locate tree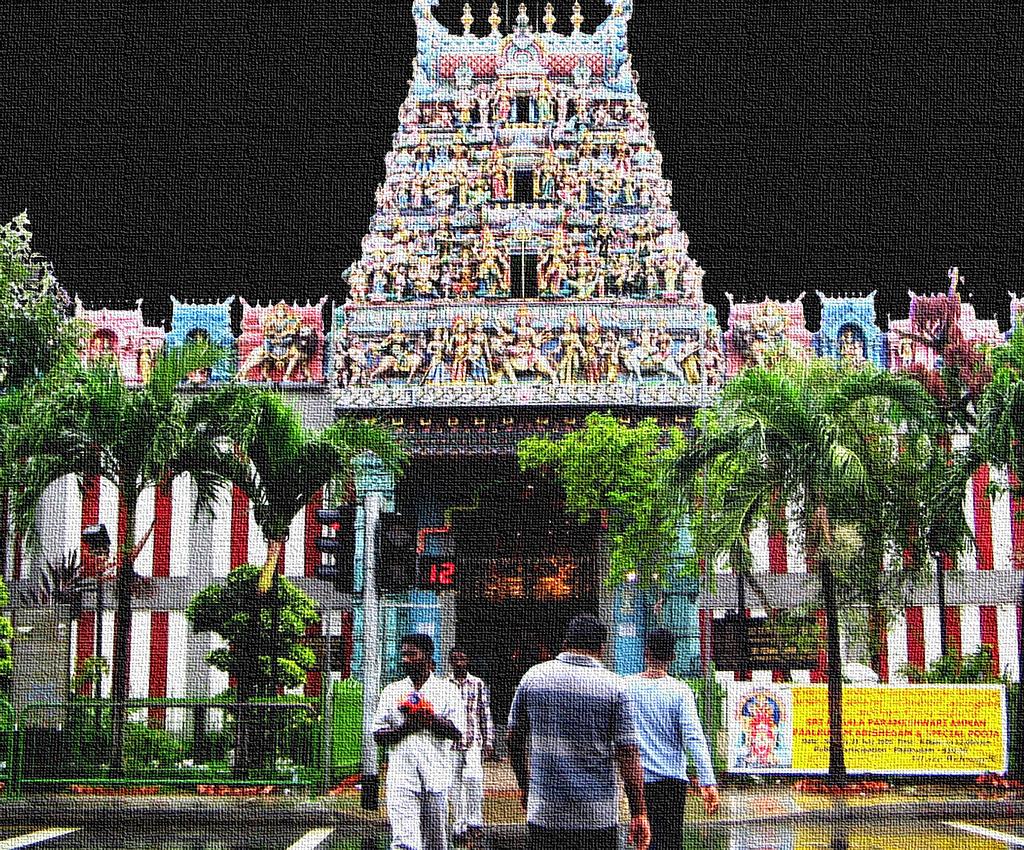
[left=515, top=412, right=771, bottom=707]
